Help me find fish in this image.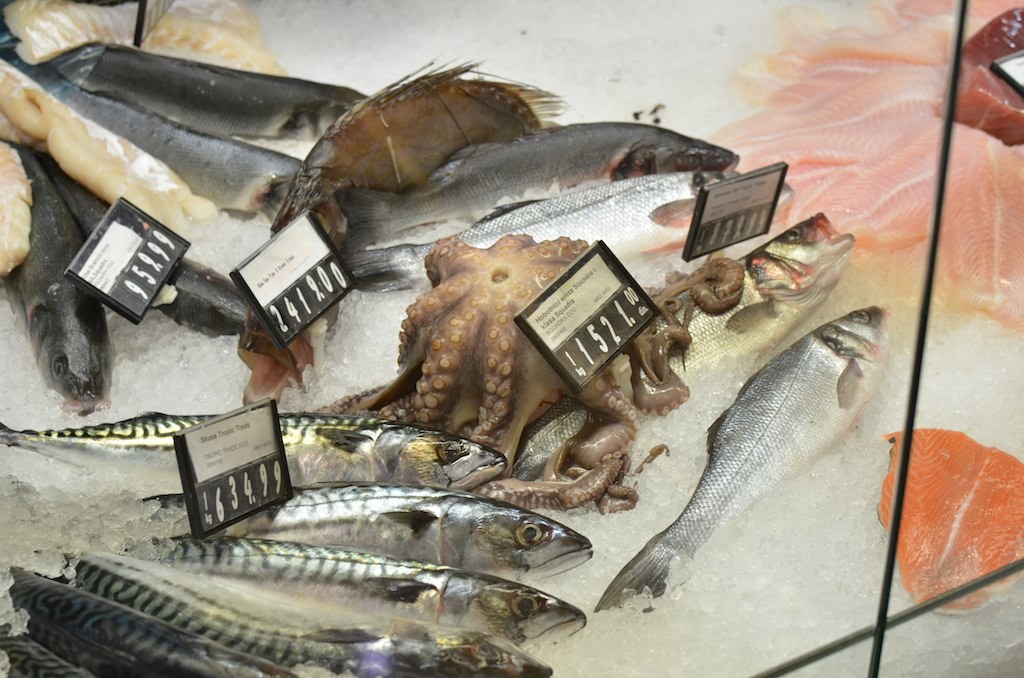
Found it: {"x1": 1, "y1": 143, "x2": 117, "y2": 425}.
